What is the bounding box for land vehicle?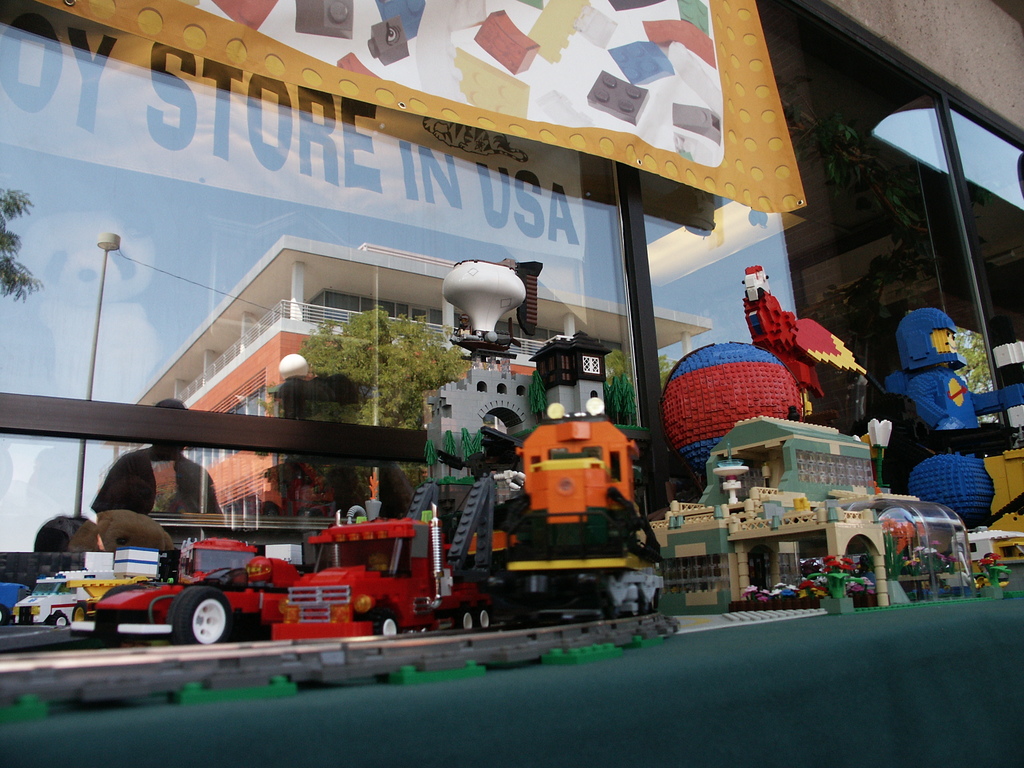
select_region(60, 553, 158, 627).
